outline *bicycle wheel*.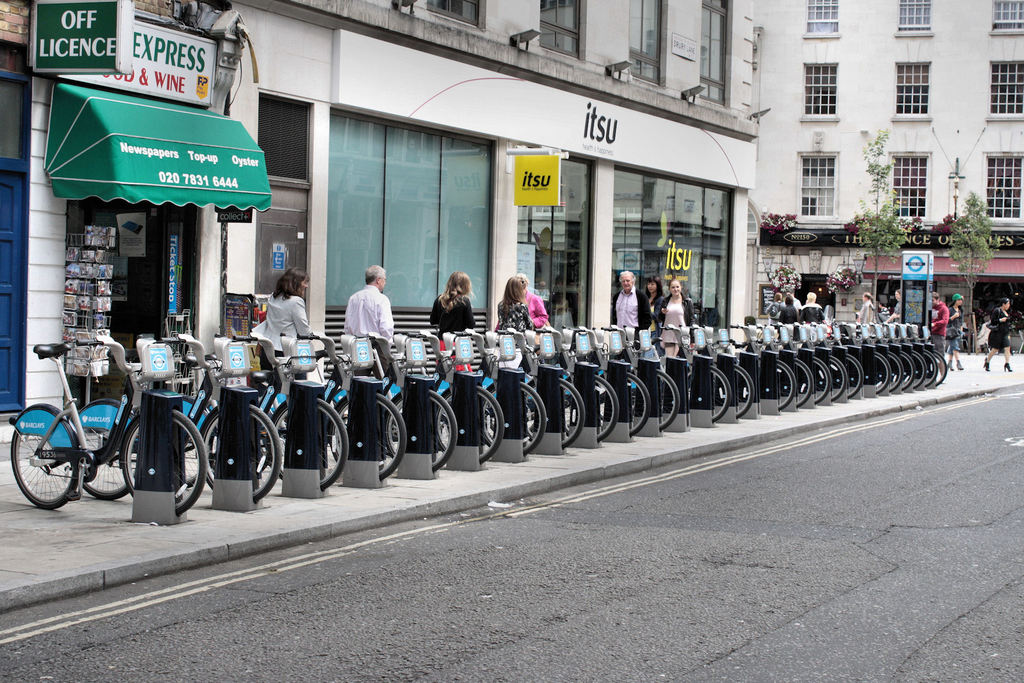
Outline: left=434, top=383, right=509, bottom=465.
